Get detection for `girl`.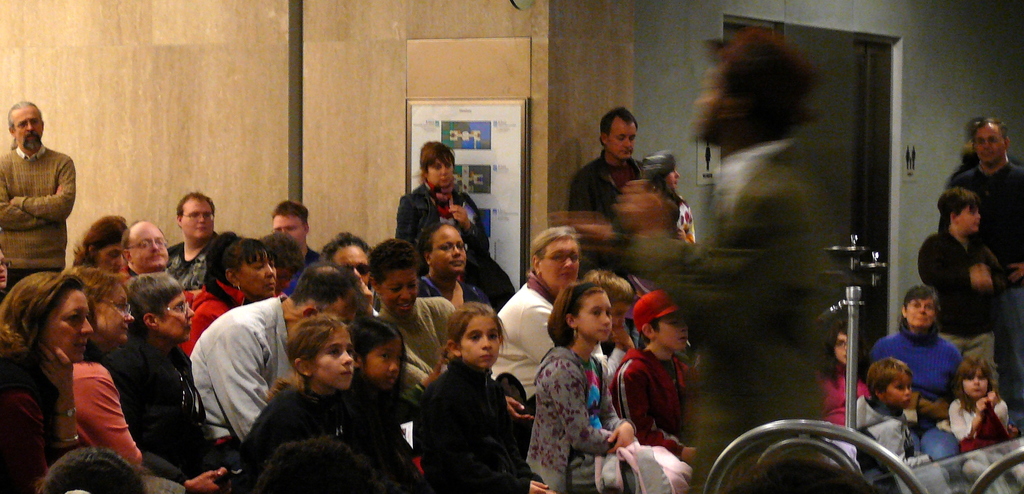
Detection: <region>356, 317, 420, 493</region>.
